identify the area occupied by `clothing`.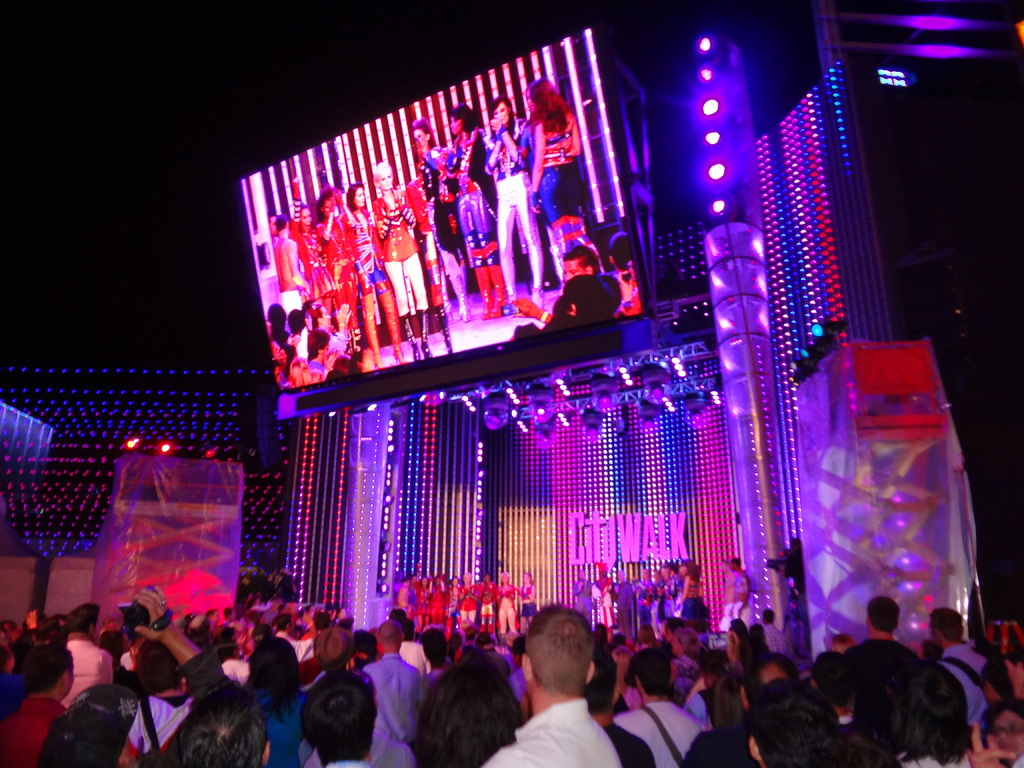
Area: [left=481, top=118, right=548, bottom=292].
